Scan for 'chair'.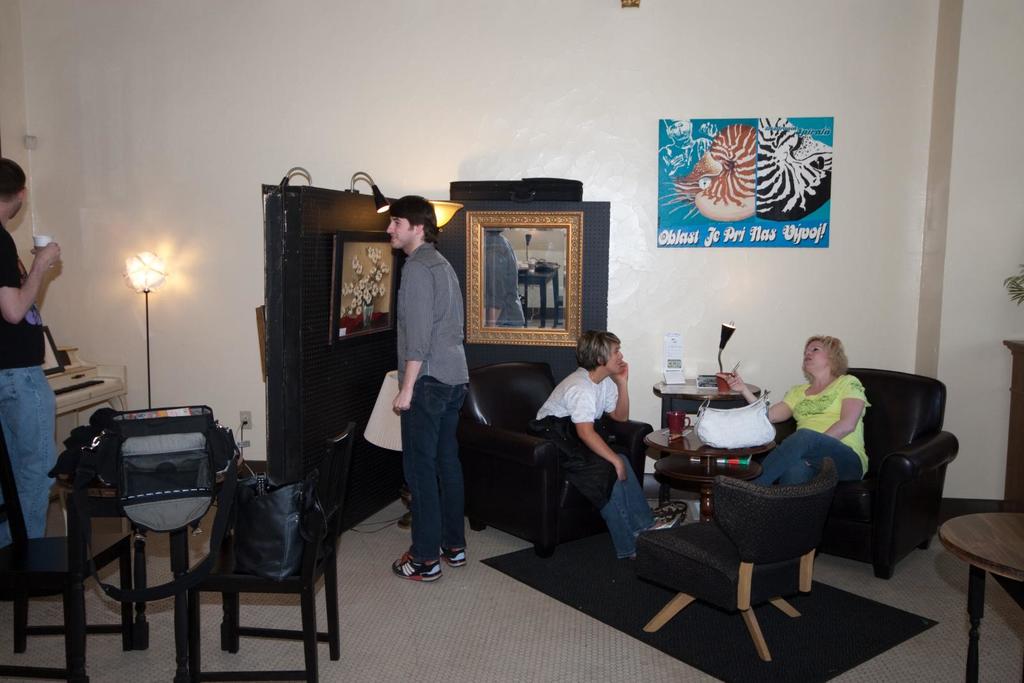
Scan result: bbox=(628, 440, 863, 655).
